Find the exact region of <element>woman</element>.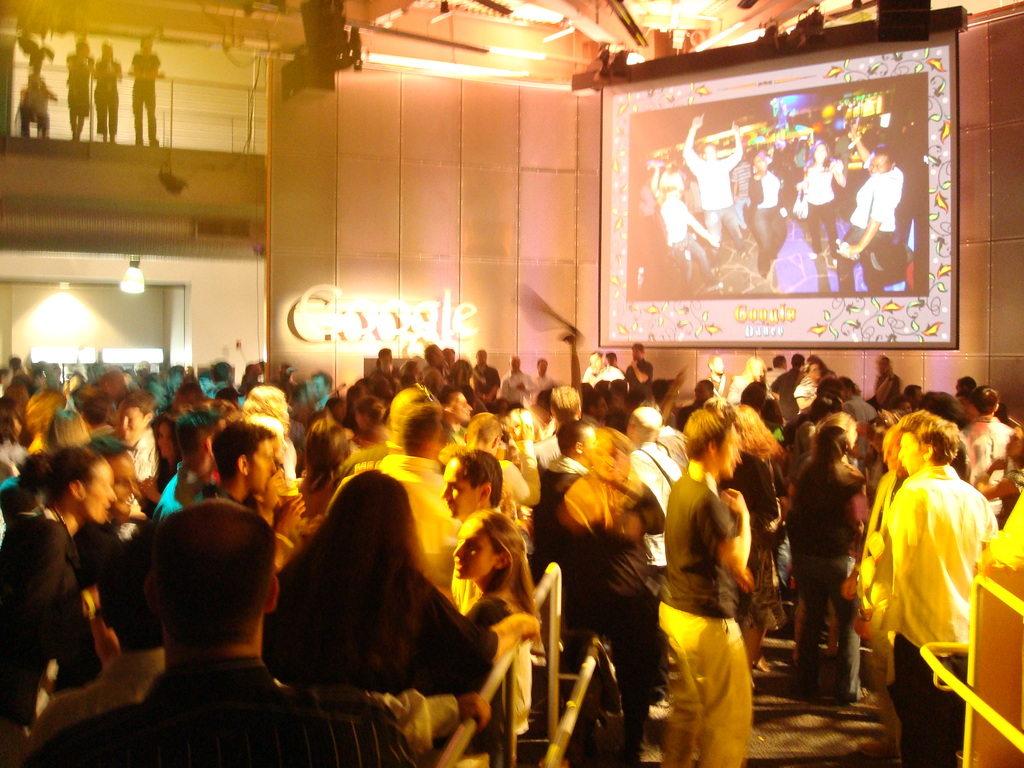
Exact region: box=[296, 412, 356, 522].
